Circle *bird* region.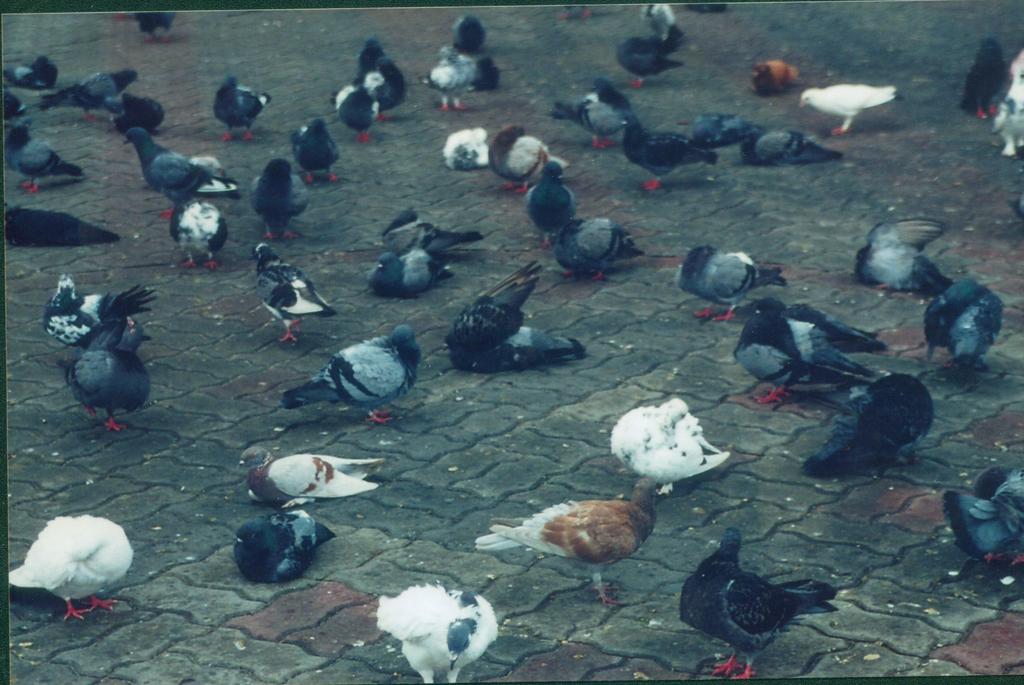
Region: bbox=[686, 106, 757, 145].
